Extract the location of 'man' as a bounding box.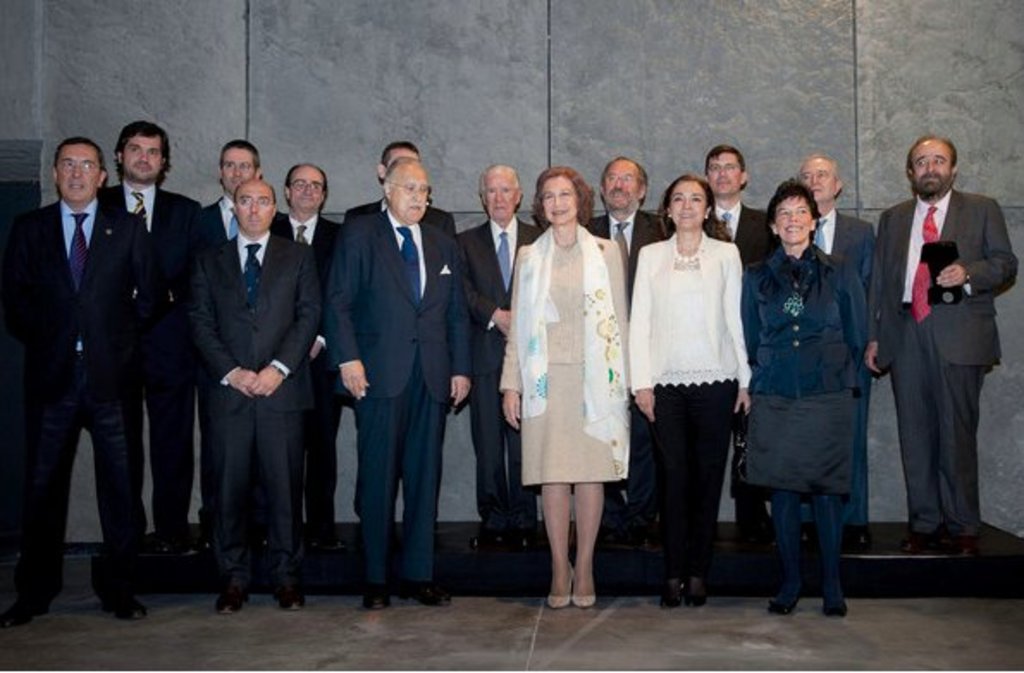
l=707, t=138, r=793, b=565.
